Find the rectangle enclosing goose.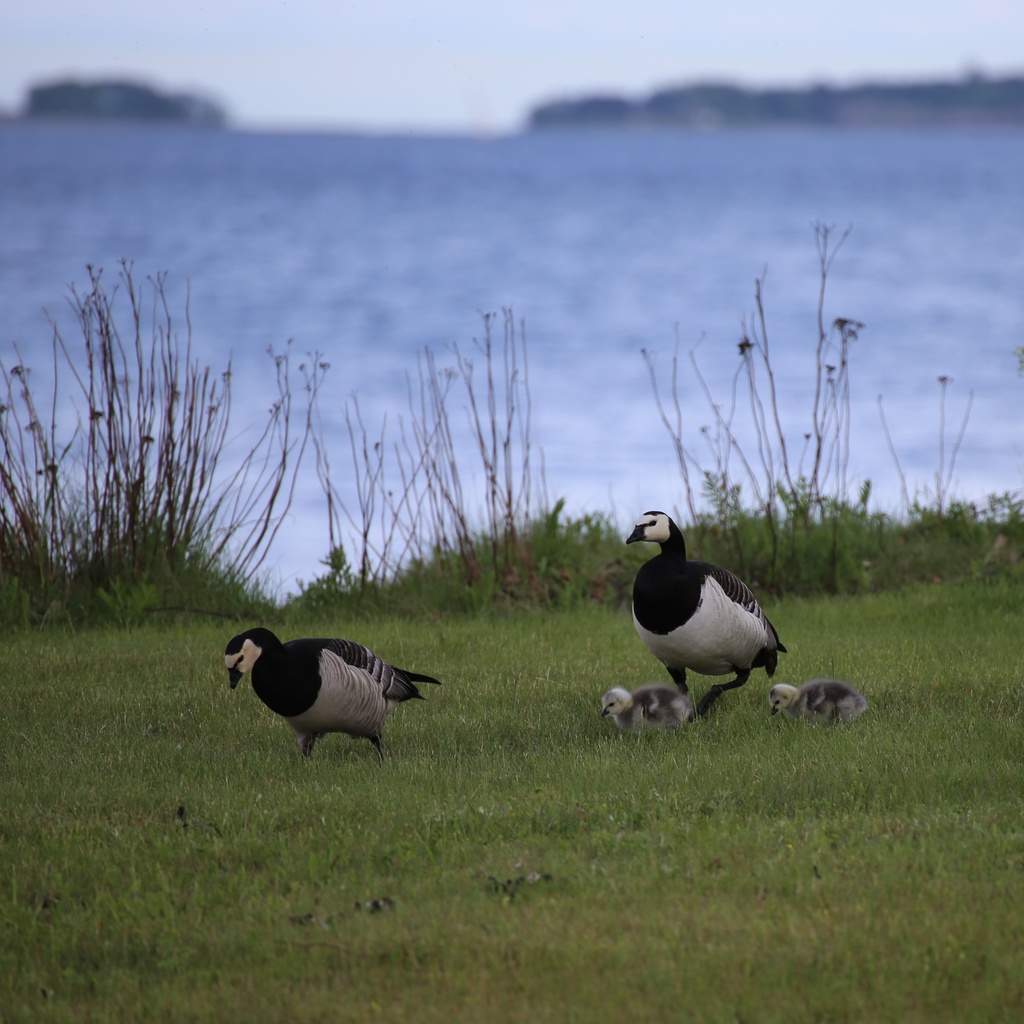
(left=219, top=636, right=452, bottom=764).
